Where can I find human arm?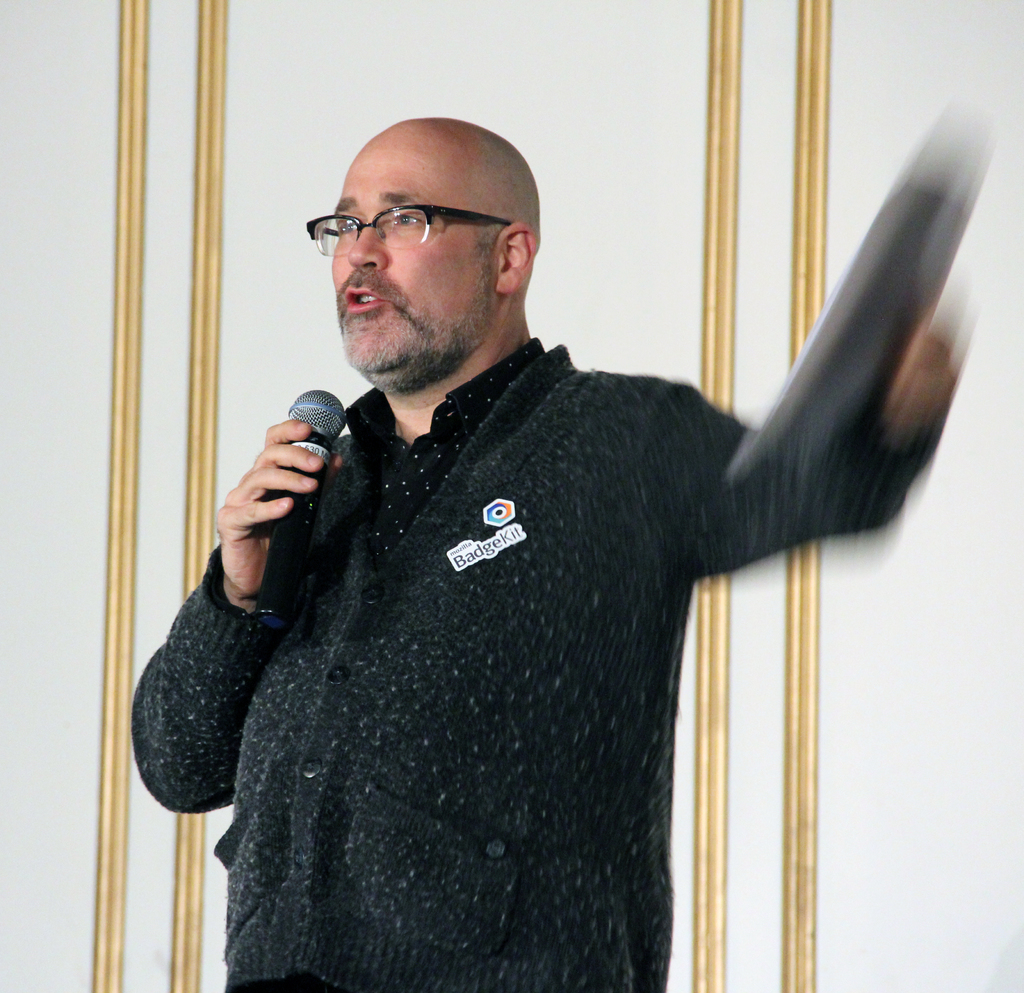
You can find it at box(161, 423, 320, 825).
